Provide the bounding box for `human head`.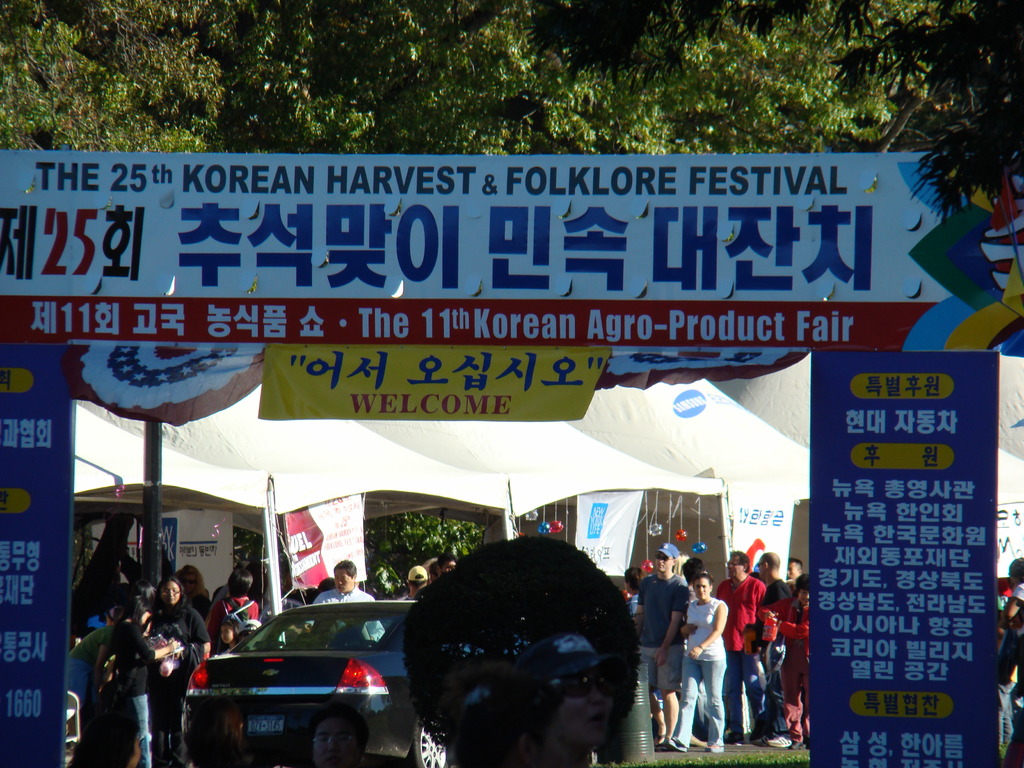
787 557 801 579.
